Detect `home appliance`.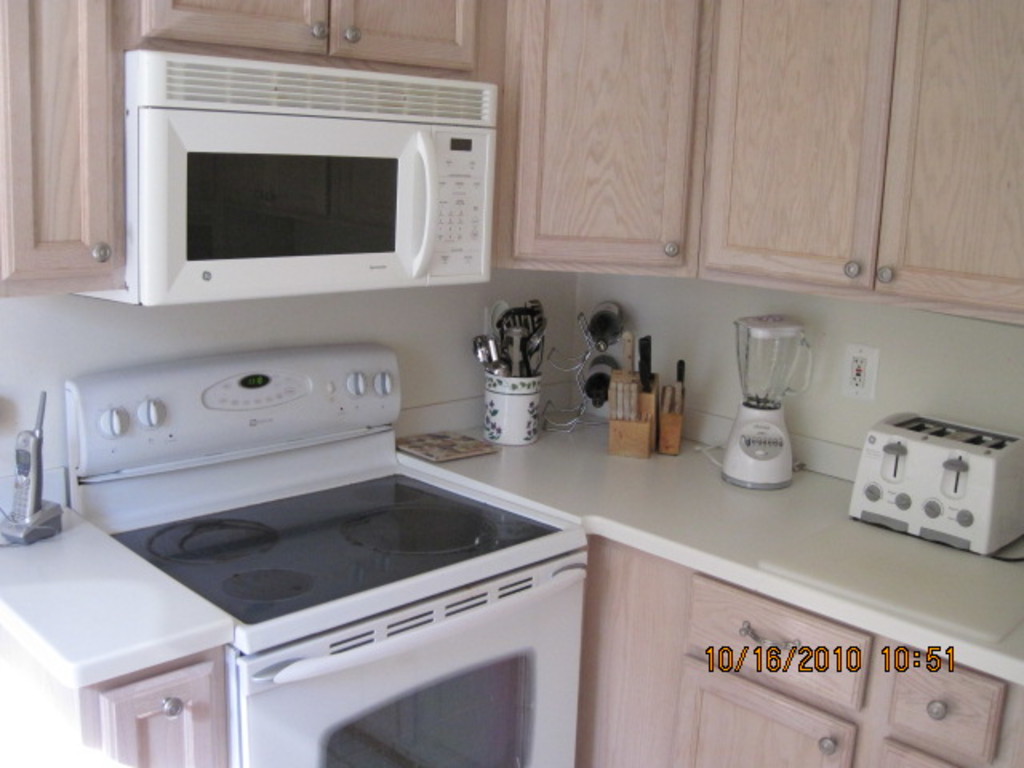
Detected at <box>845,411,1022,557</box>.
